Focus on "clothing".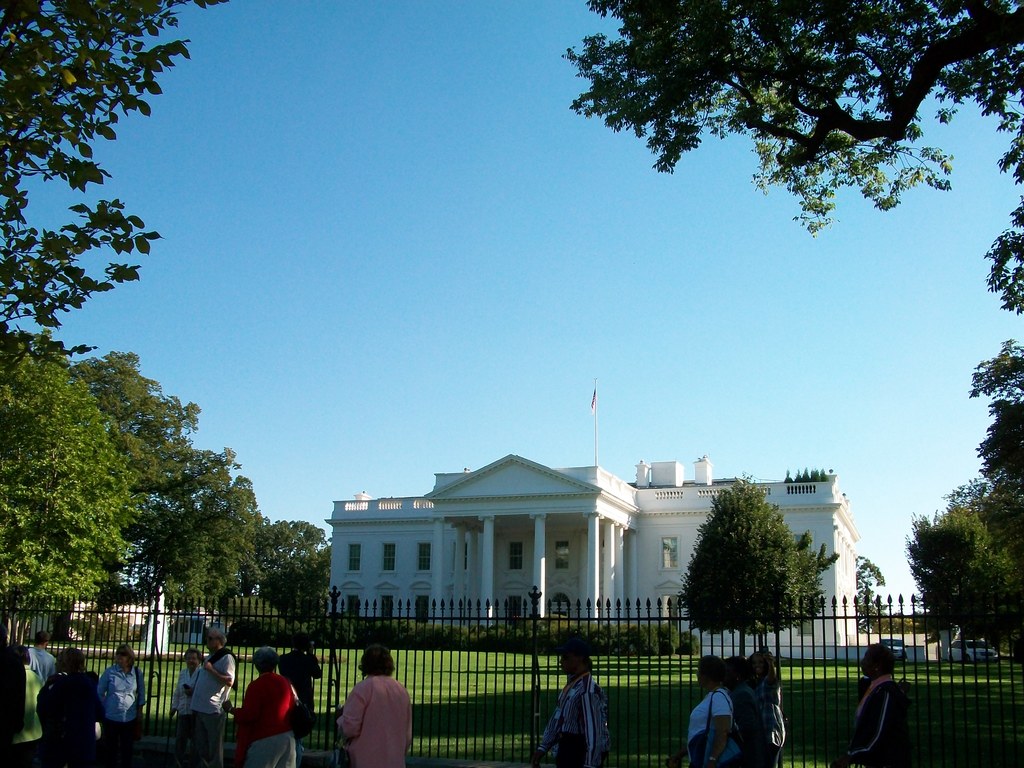
Focused at <region>168, 655, 201, 751</region>.
